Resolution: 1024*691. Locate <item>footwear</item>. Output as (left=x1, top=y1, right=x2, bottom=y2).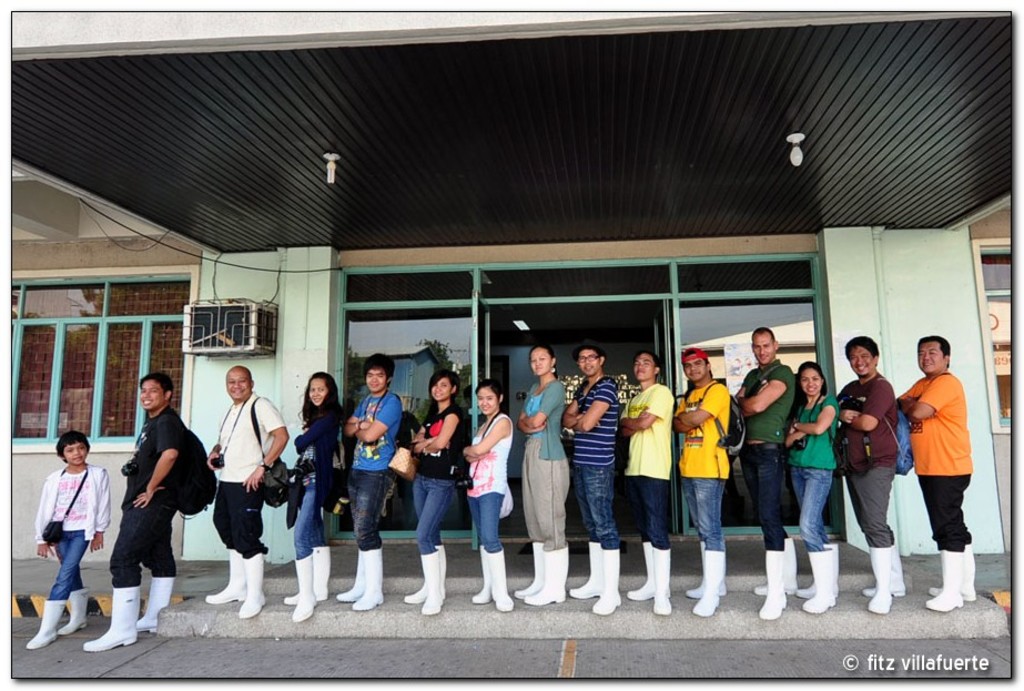
(left=687, top=548, right=728, bottom=599).
